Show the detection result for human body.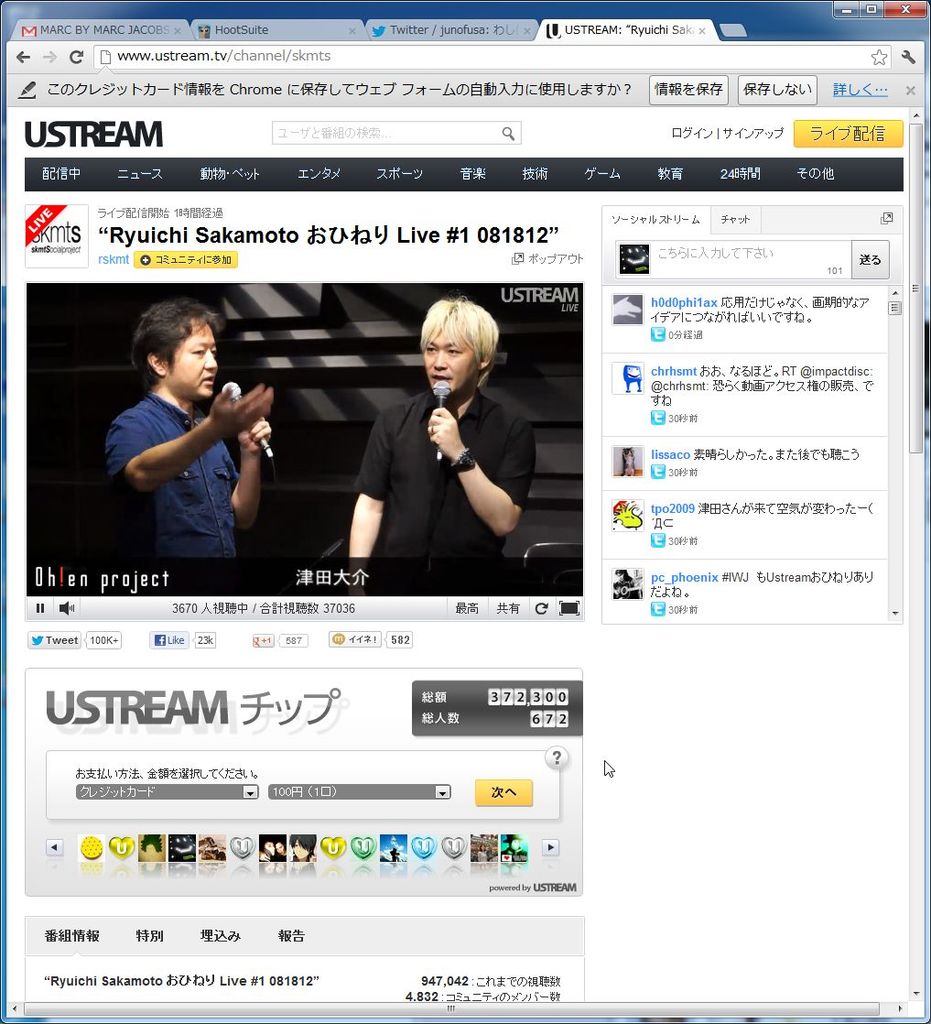
86 290 308 553.
